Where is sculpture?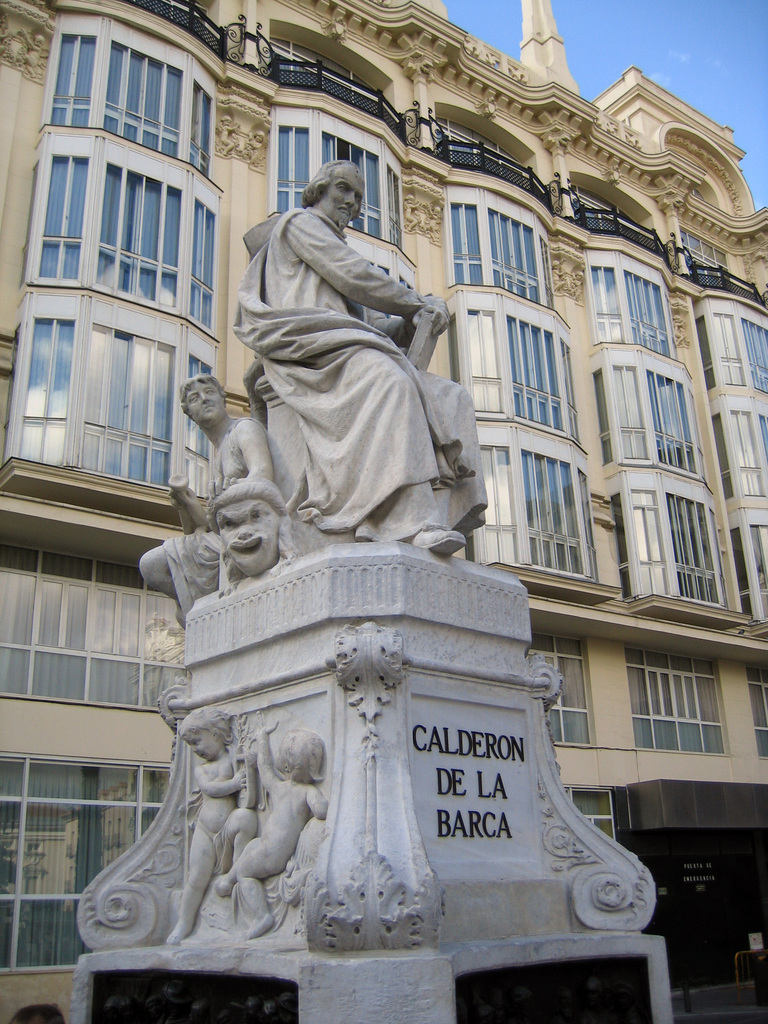
(135, 359, 301, 599).
